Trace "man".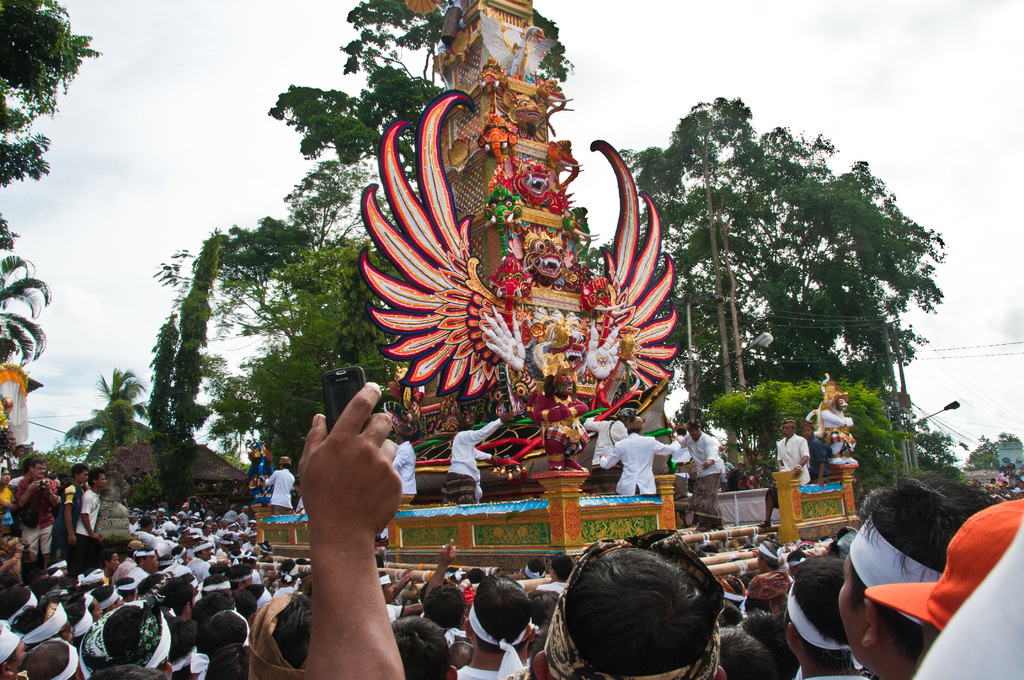
Traced to detection(801, 425, 832, 485).
